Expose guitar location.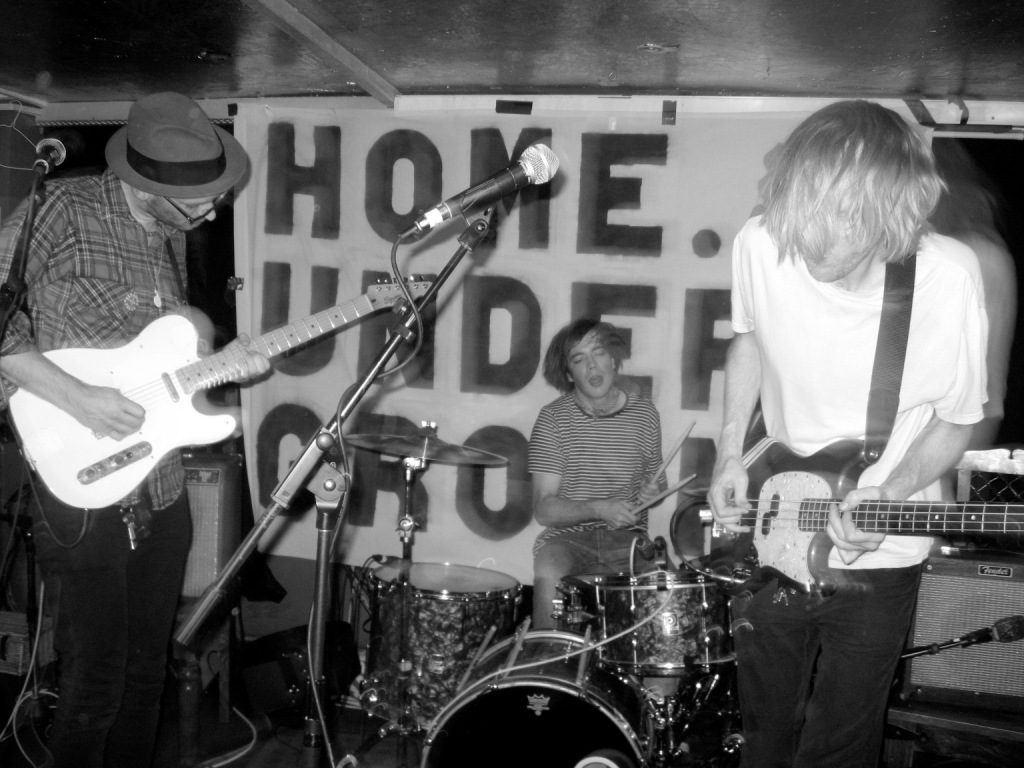
Exposed at rect(717, 424, 1023, 597).
